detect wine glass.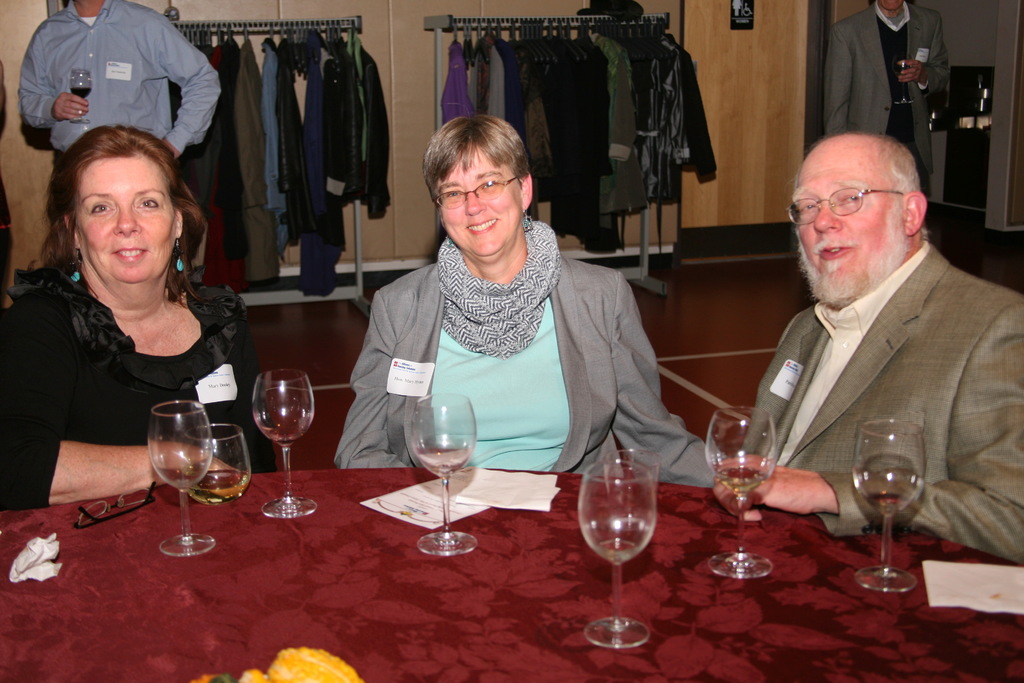
Detected at (703, 402, 774, 583).
